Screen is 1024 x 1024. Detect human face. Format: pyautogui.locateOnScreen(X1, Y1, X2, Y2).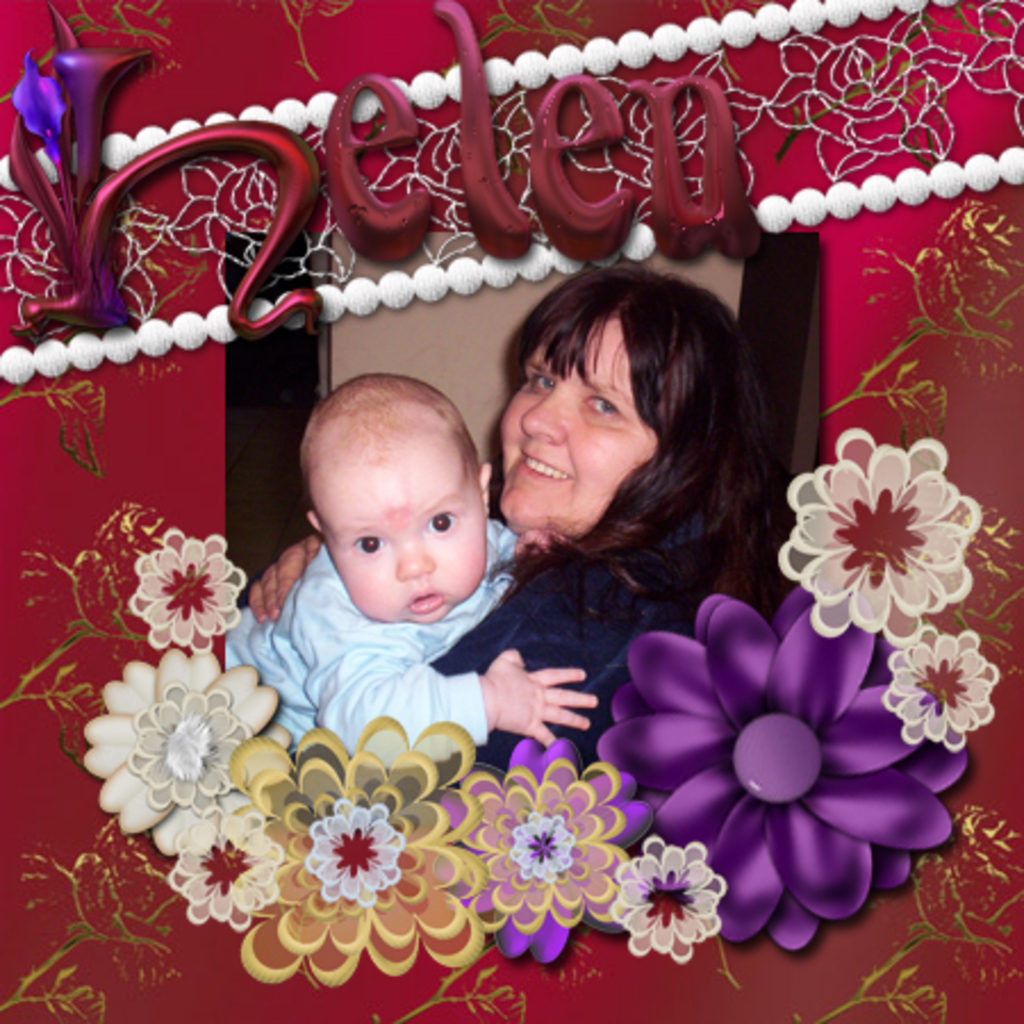
pyautogui.locateOnScreen(328, 478, 489, 628).
